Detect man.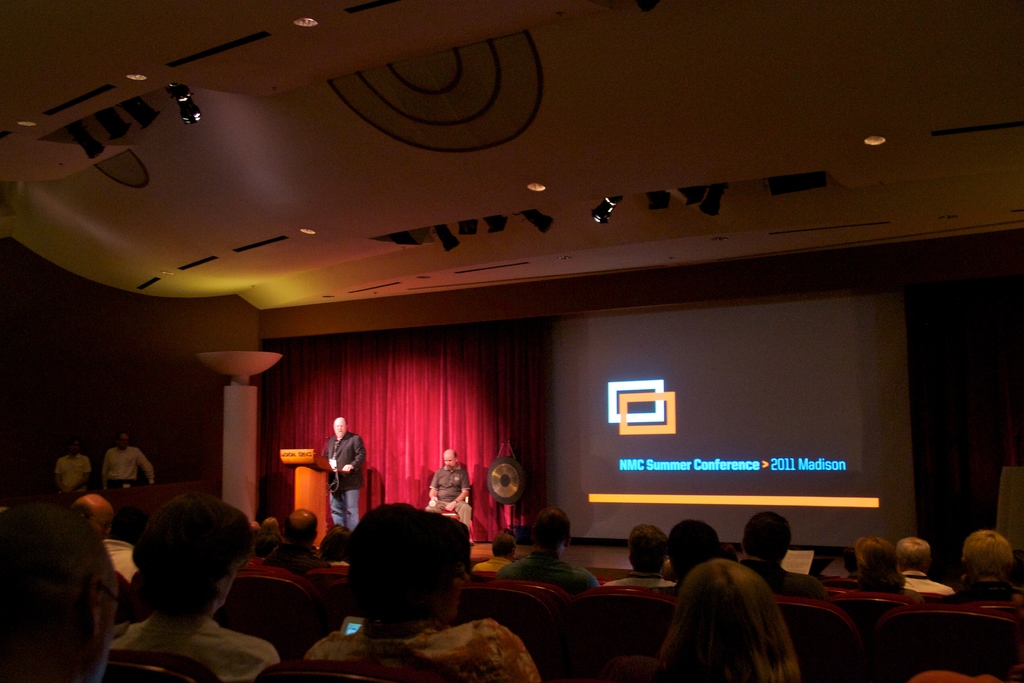
Detected at <bbox>606, 530, 684, 591</bbox>.
